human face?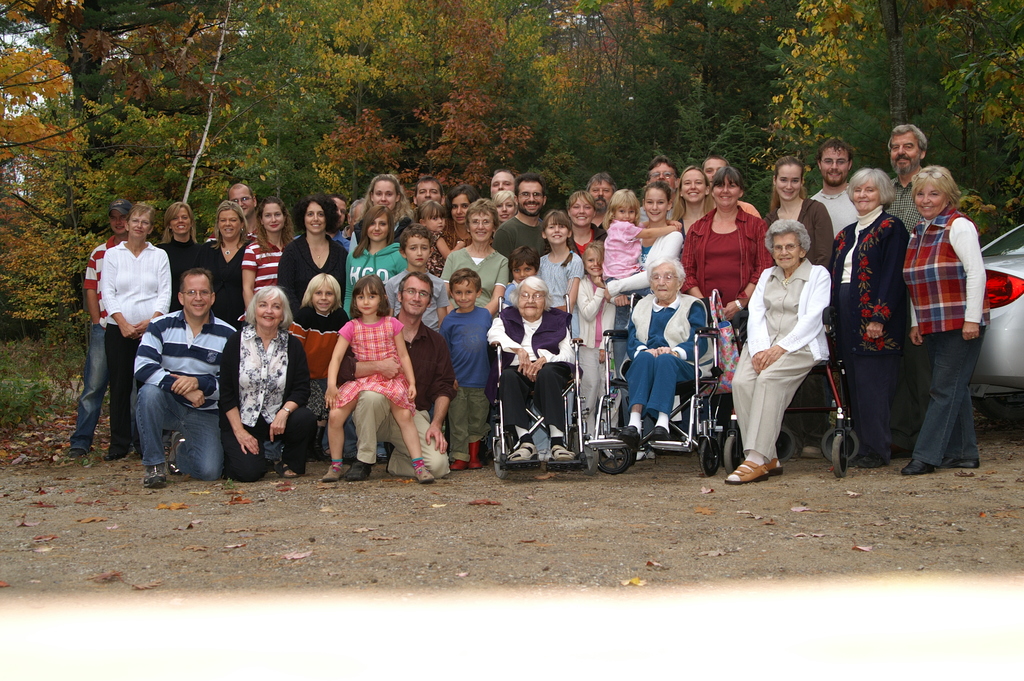
x1=306, y1=202, x2=324, y2=232
